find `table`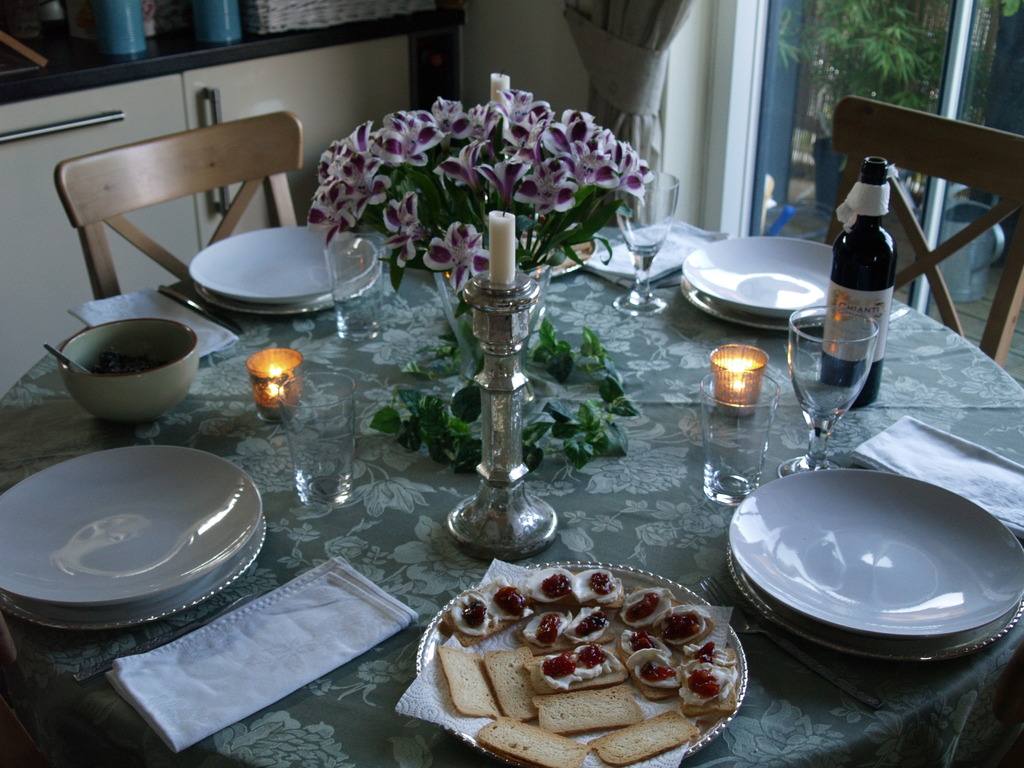
[45, 134, 1023, 767]
